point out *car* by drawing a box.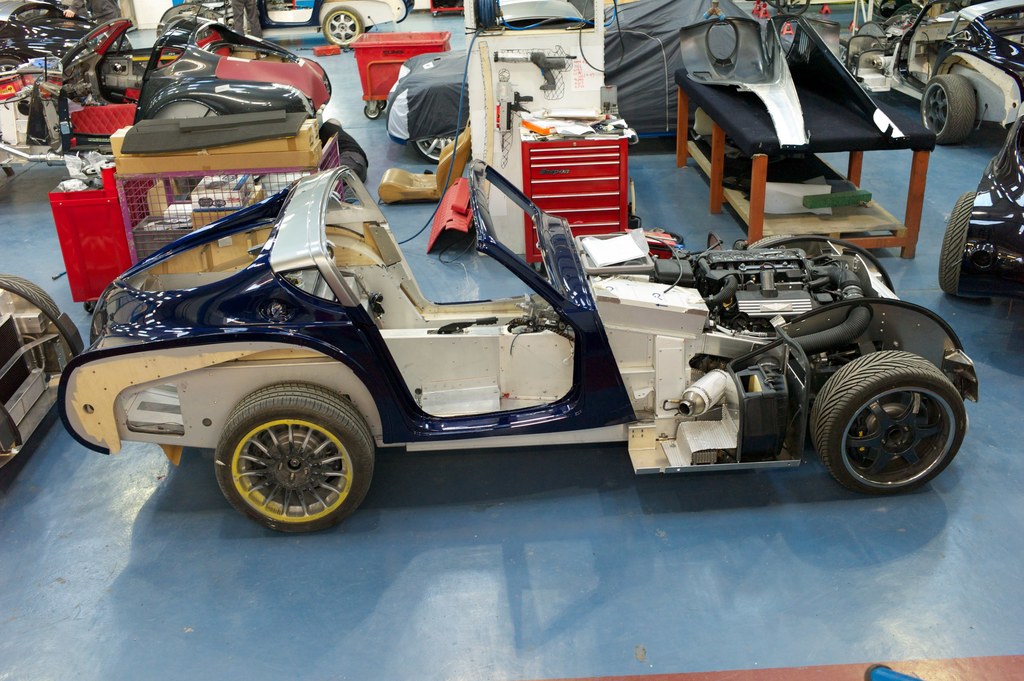
bbox=[5, 0, 334, 124].
